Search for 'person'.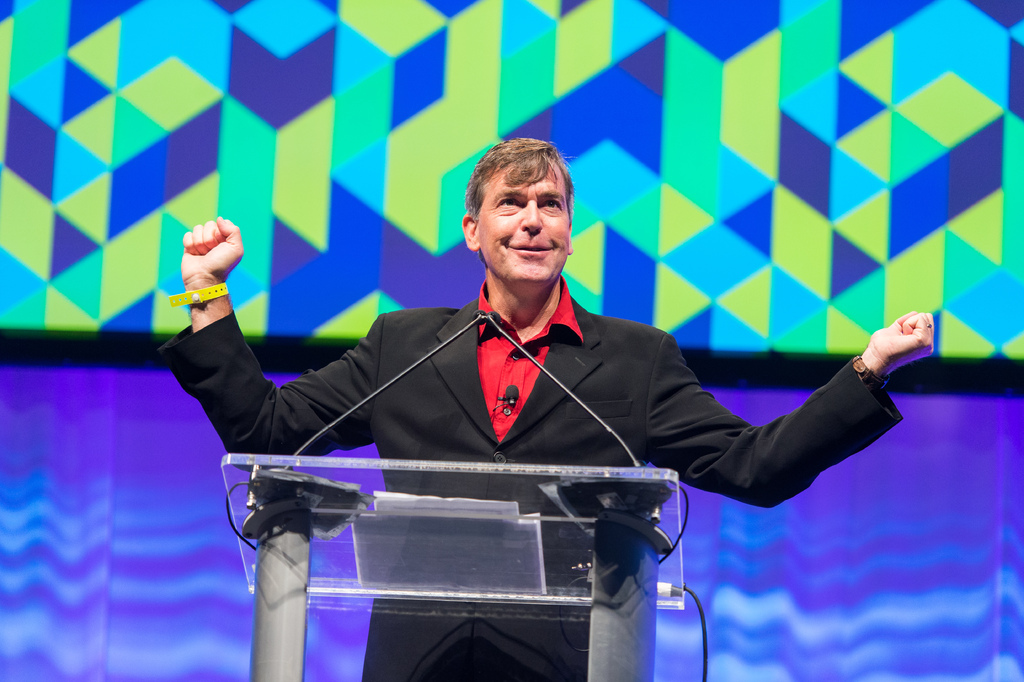
Found at left=154, top=136, right=936, bottom=681.
